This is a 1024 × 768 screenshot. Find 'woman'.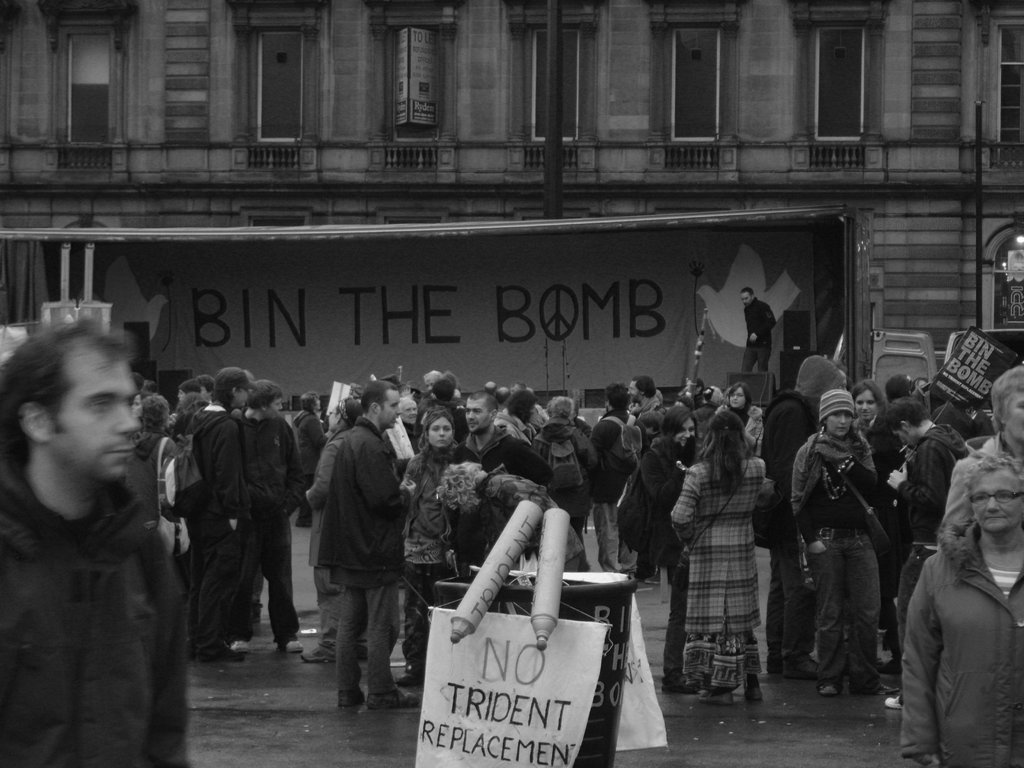
Bounding box: (x1=786, y1=390, x2=892, y2=691).
